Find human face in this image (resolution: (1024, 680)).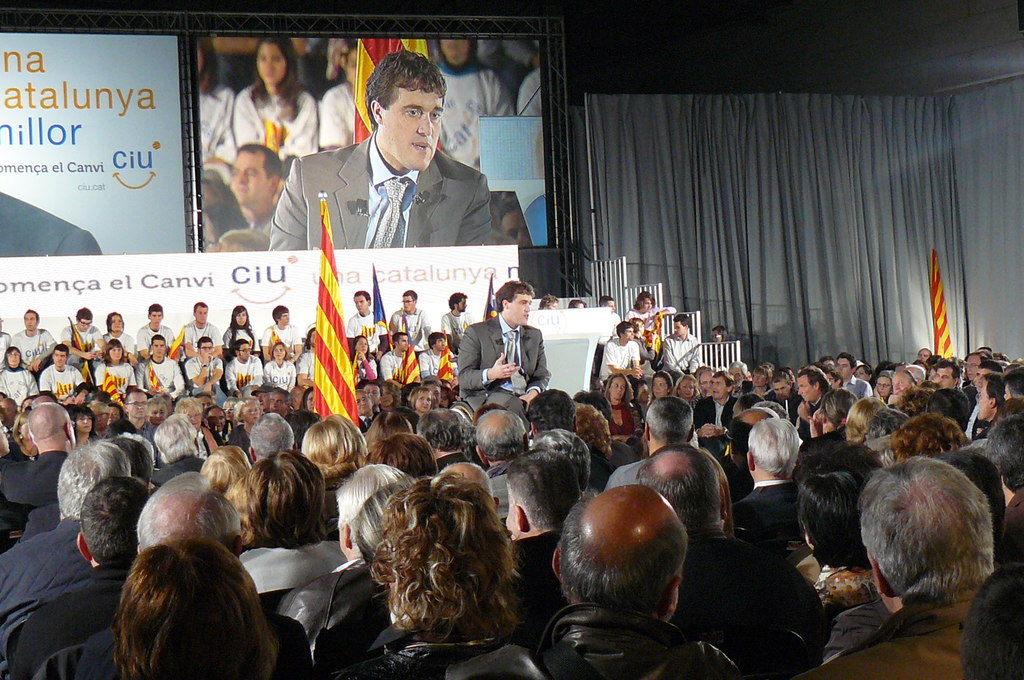
left=772, top=376, right=790, bottom=399.
